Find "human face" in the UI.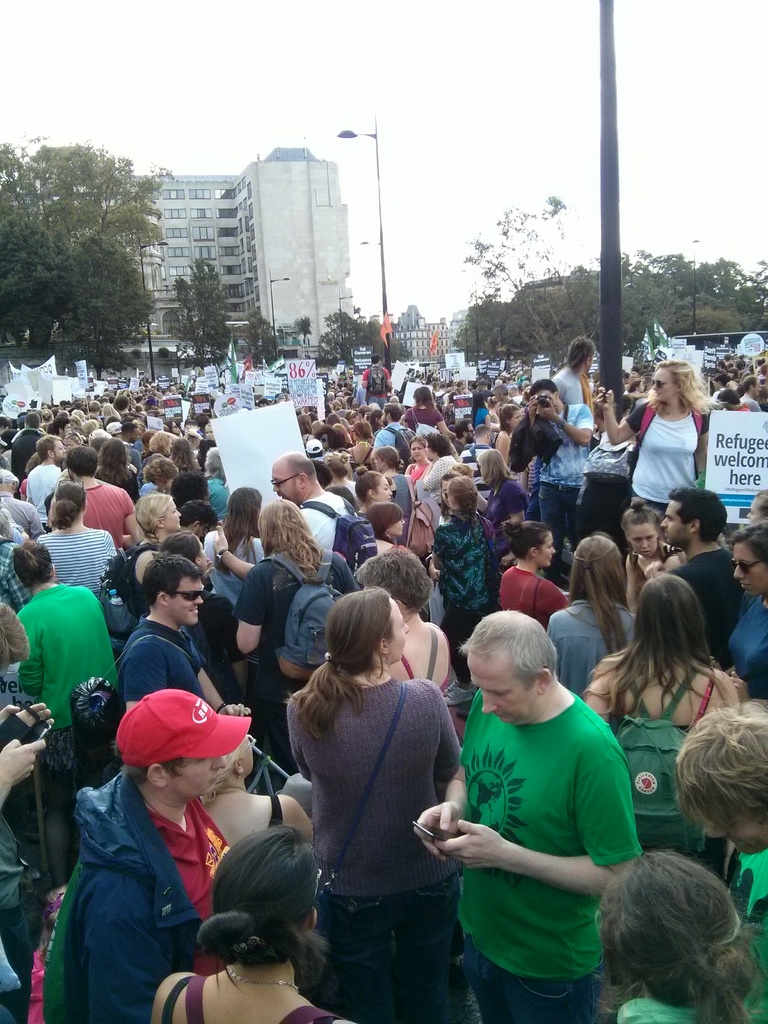
UI element at x1=374, y1=477, x2=390, y2=503.
